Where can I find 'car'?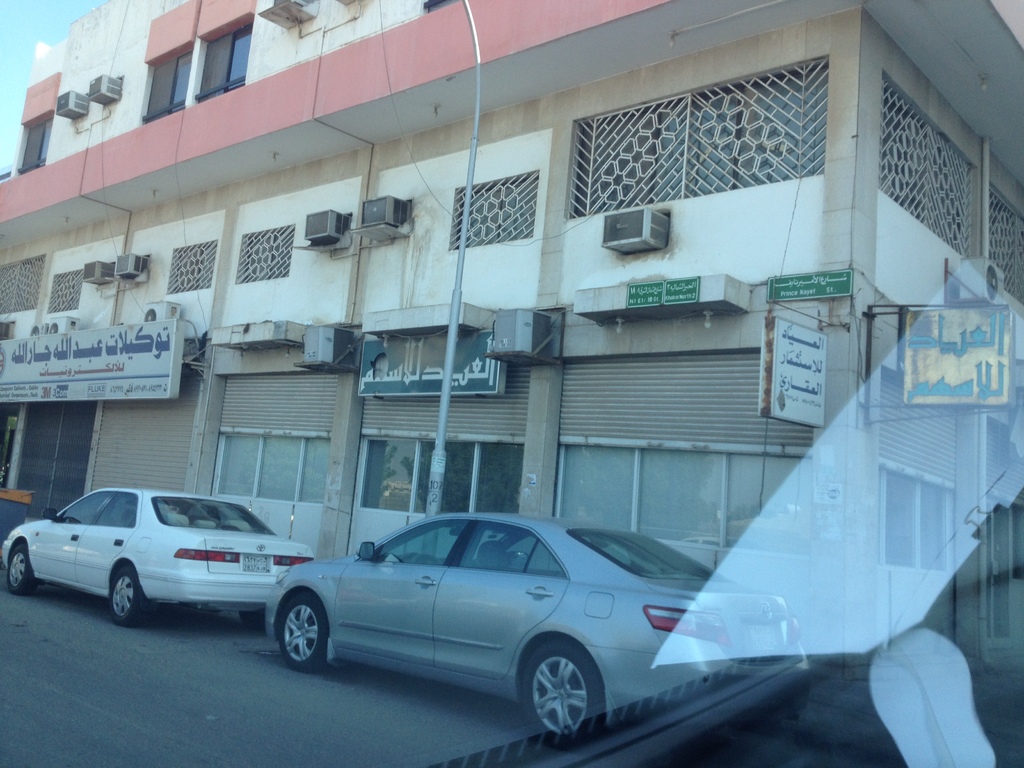
You can find it at rect(0, 0, 1023, 767).
